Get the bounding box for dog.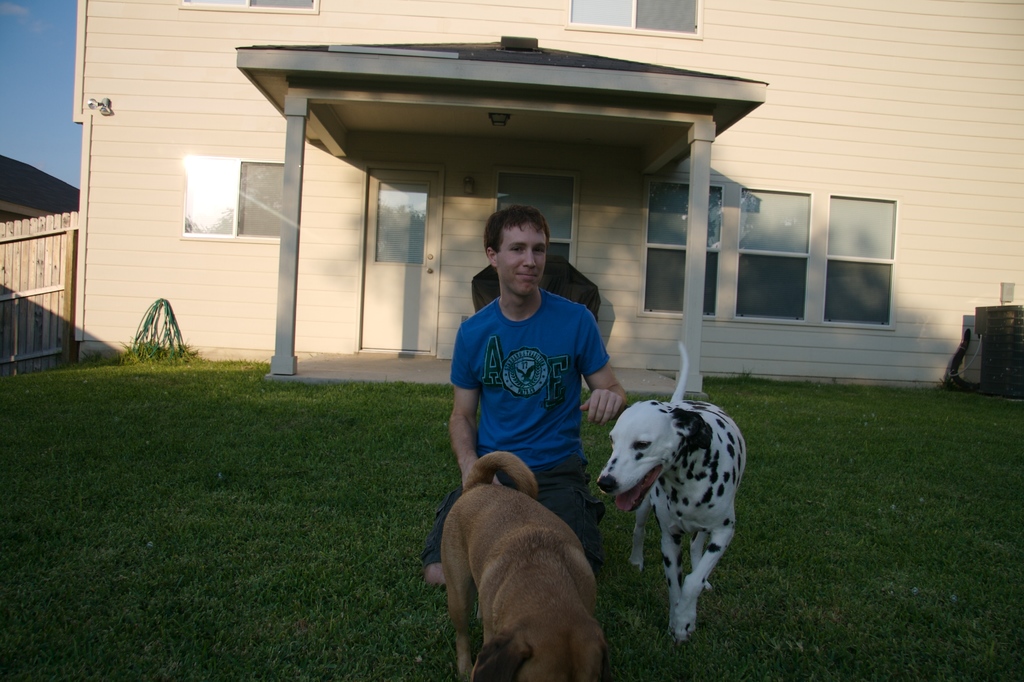
left=438, top=453, right=609, bottom=681.
